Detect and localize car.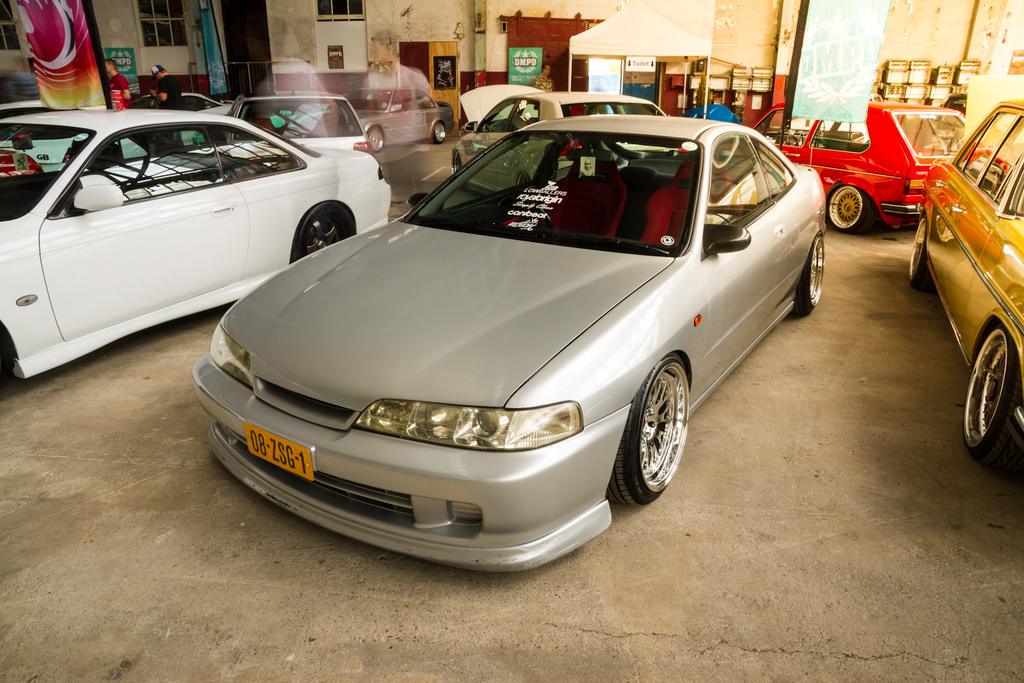
Localized at bbox=[447, 83, 670, 195].
